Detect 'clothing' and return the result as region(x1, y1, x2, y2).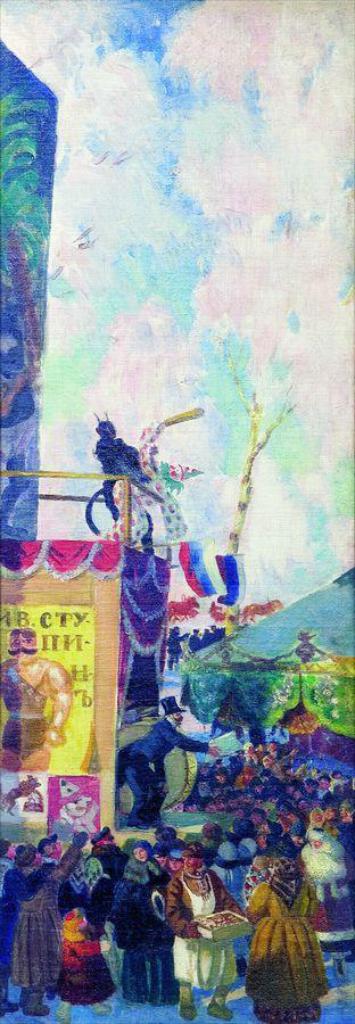
region(17, 889, 56, 983).
